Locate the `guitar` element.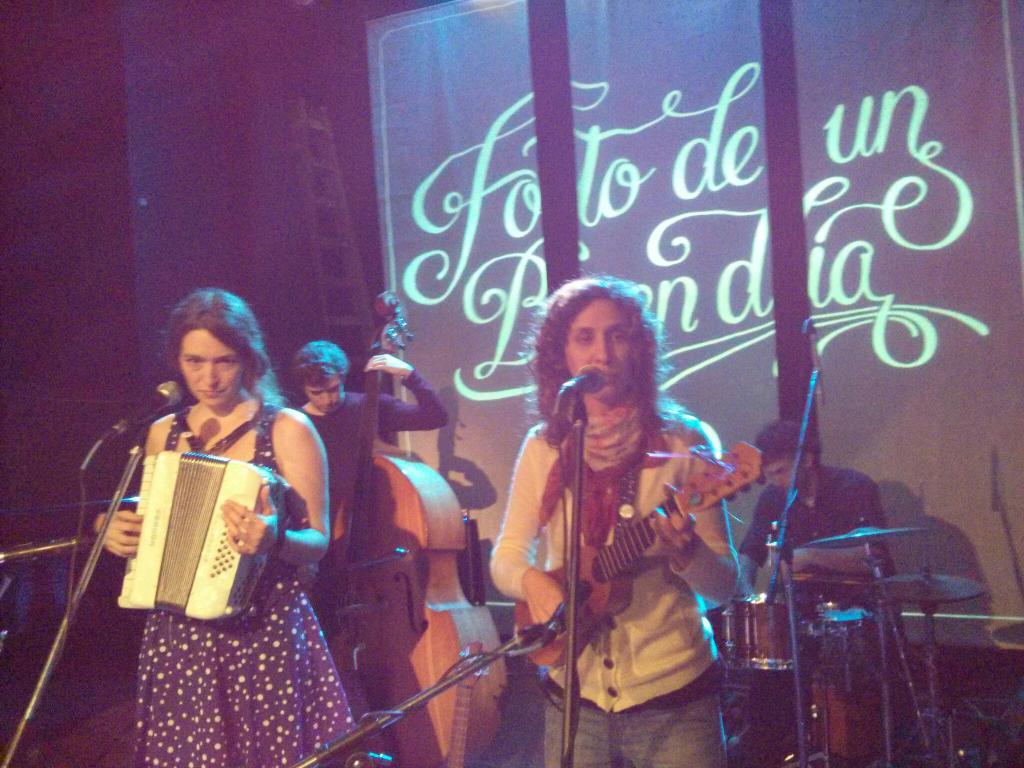
Element bbox: <box>436,646,484,767</box>.
